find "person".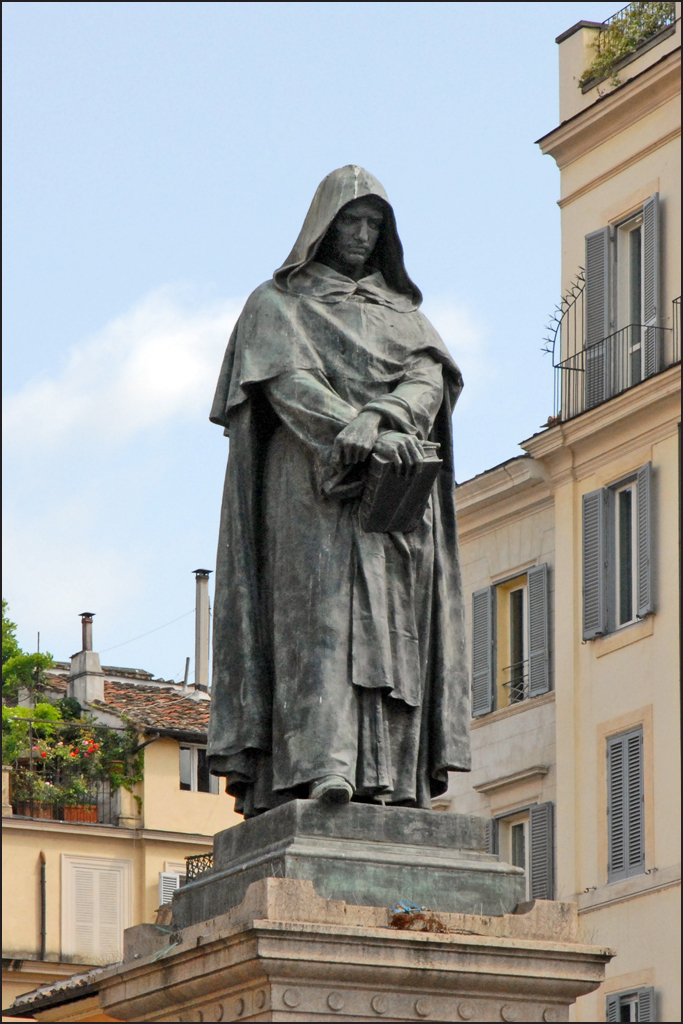
rect(202, 165, 481, 885).
